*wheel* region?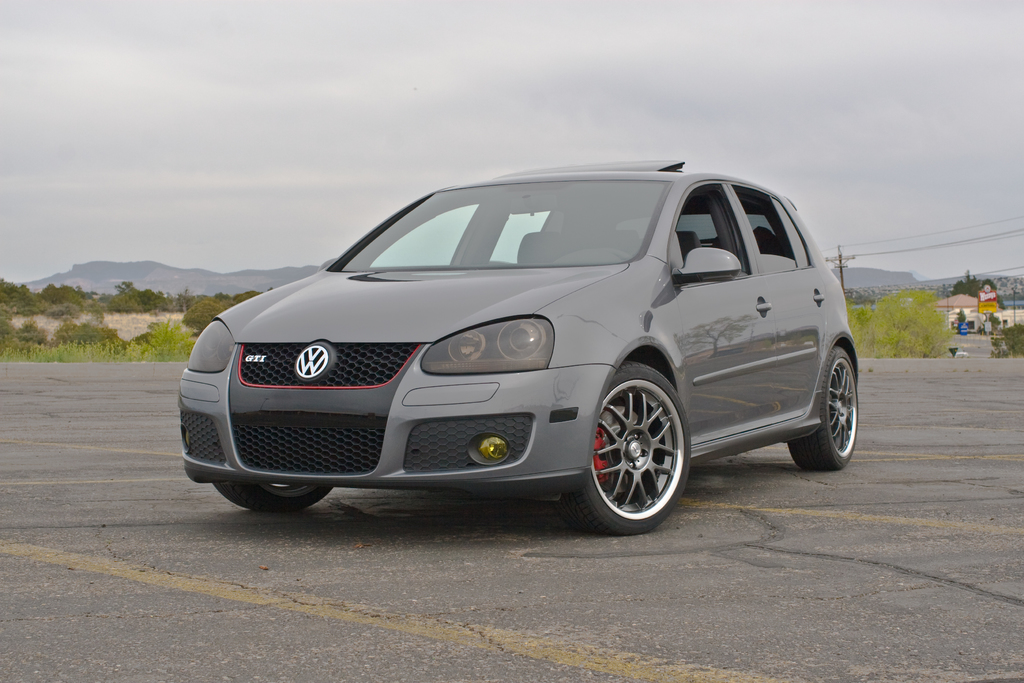
detection(786, 347, 861, 466)
